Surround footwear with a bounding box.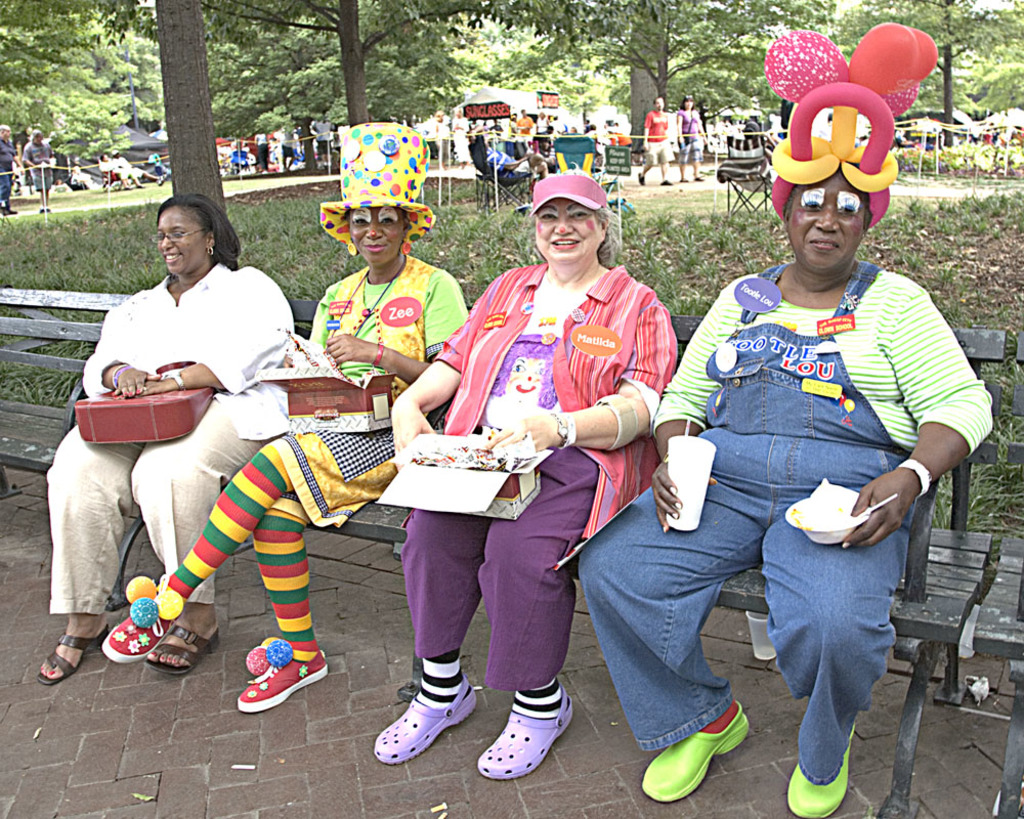
crop(477, 688, 575, 789).
